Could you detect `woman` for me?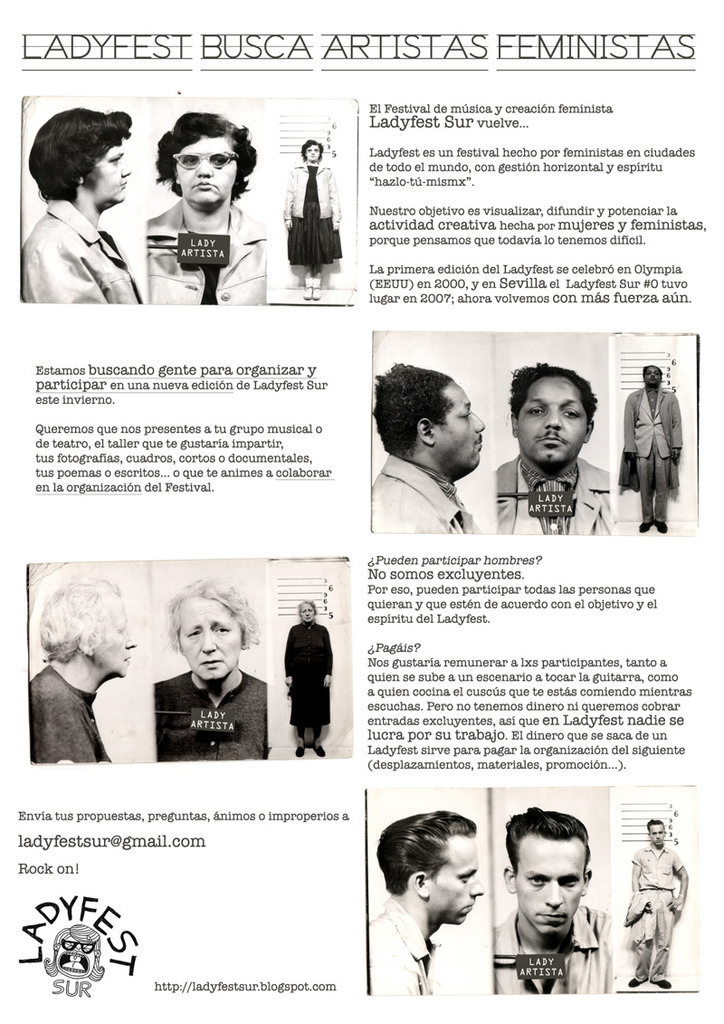
Detection result: pyautogui.locateOnScreen(19, 109, 140, 308).
